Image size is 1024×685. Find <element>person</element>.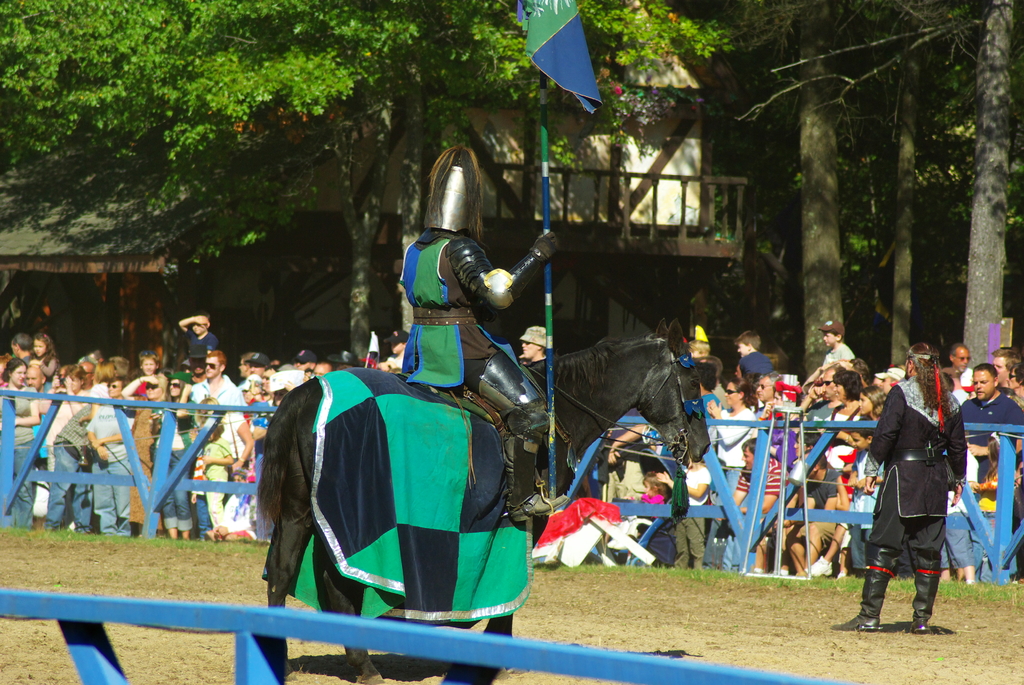
detection(578, 312, 1023, 565).
